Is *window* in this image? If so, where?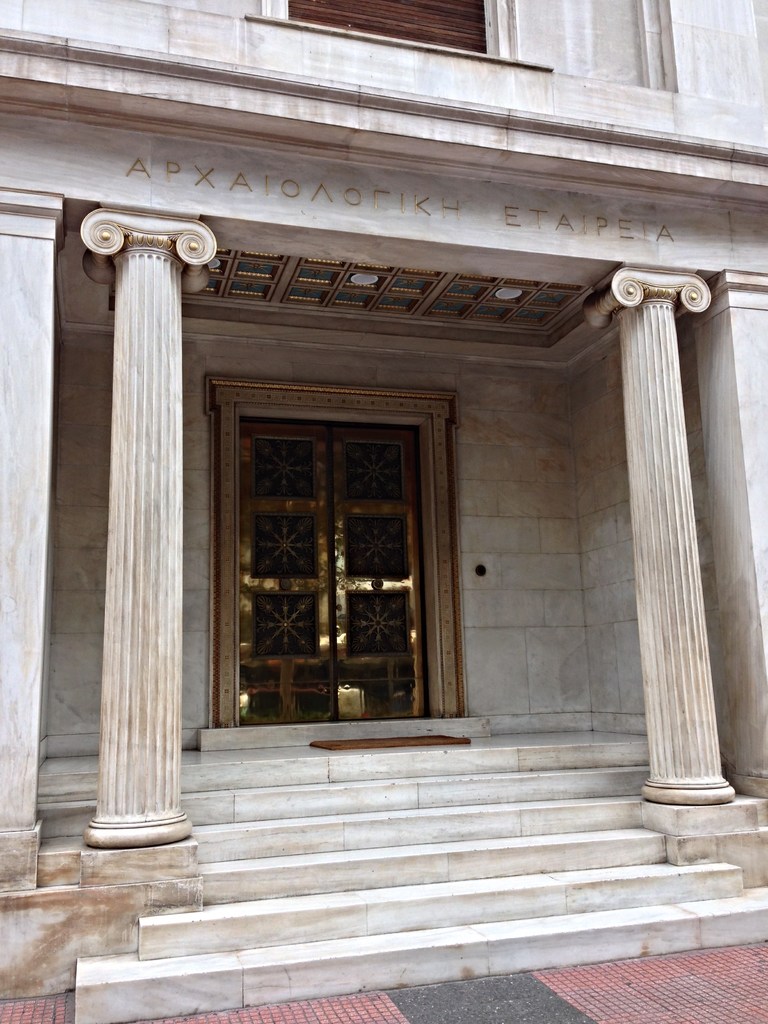
Yes, at (x1=262, y1=0, x2=506, y2=55).
